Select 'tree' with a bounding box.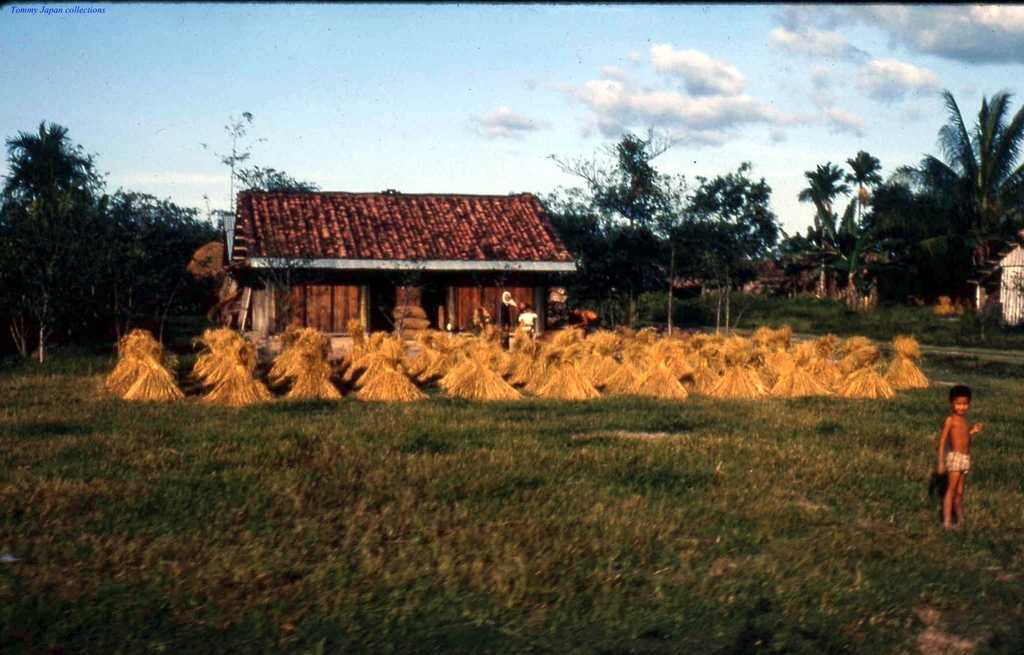
883/81/1023/337.
